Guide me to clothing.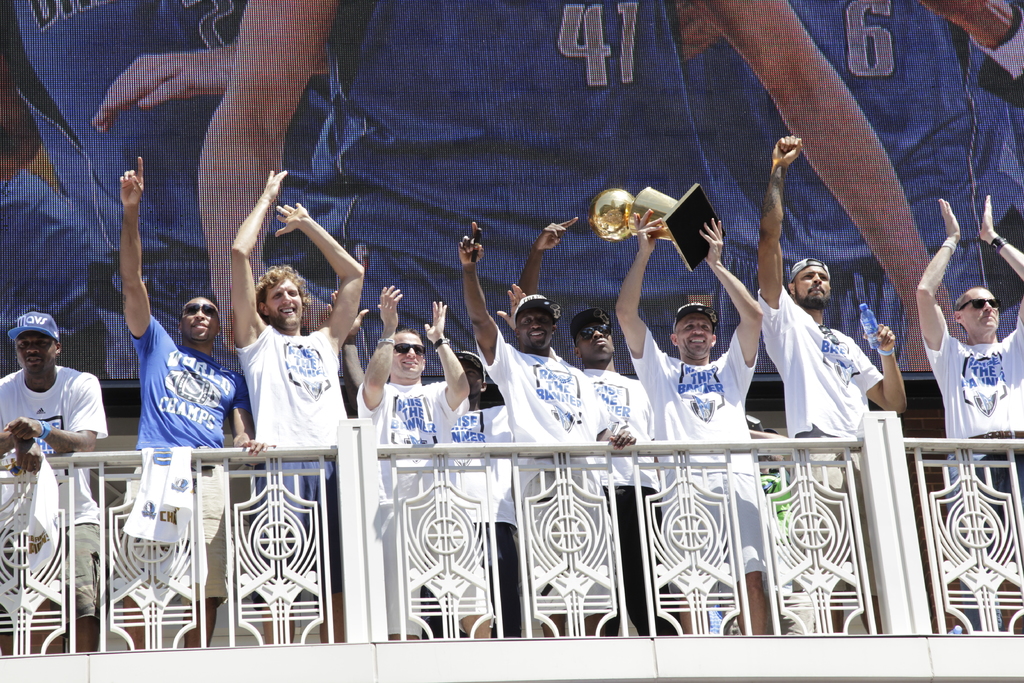
Guidance: (x1=136, y1=310, x2=238, y2=603).
